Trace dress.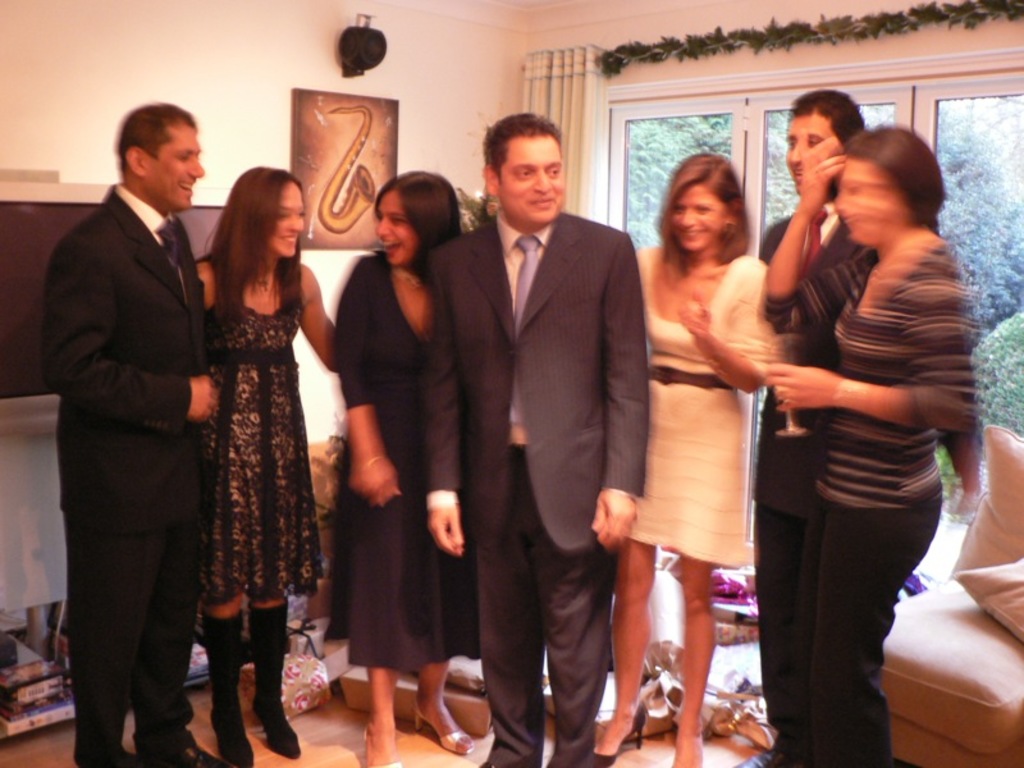
Traced to x1=635 y1=237 x2=787 y2=611.
